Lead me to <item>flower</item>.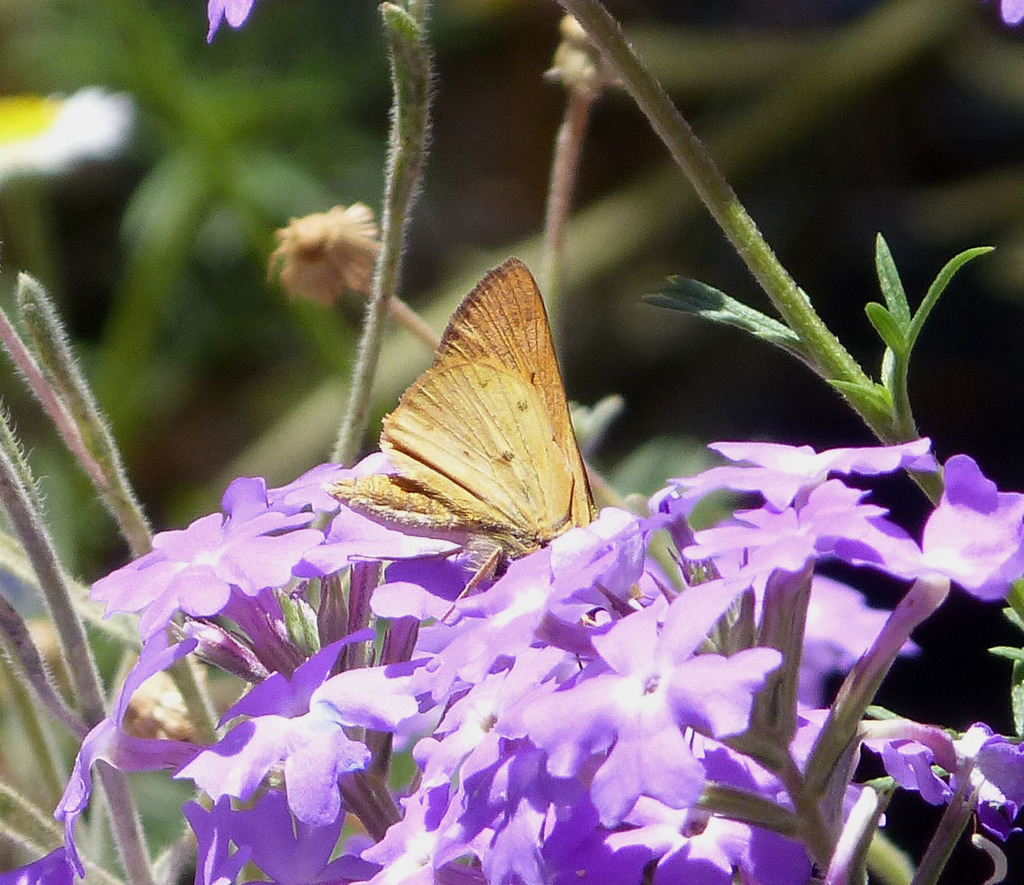
Lead to 206, 0, 256, 45.
